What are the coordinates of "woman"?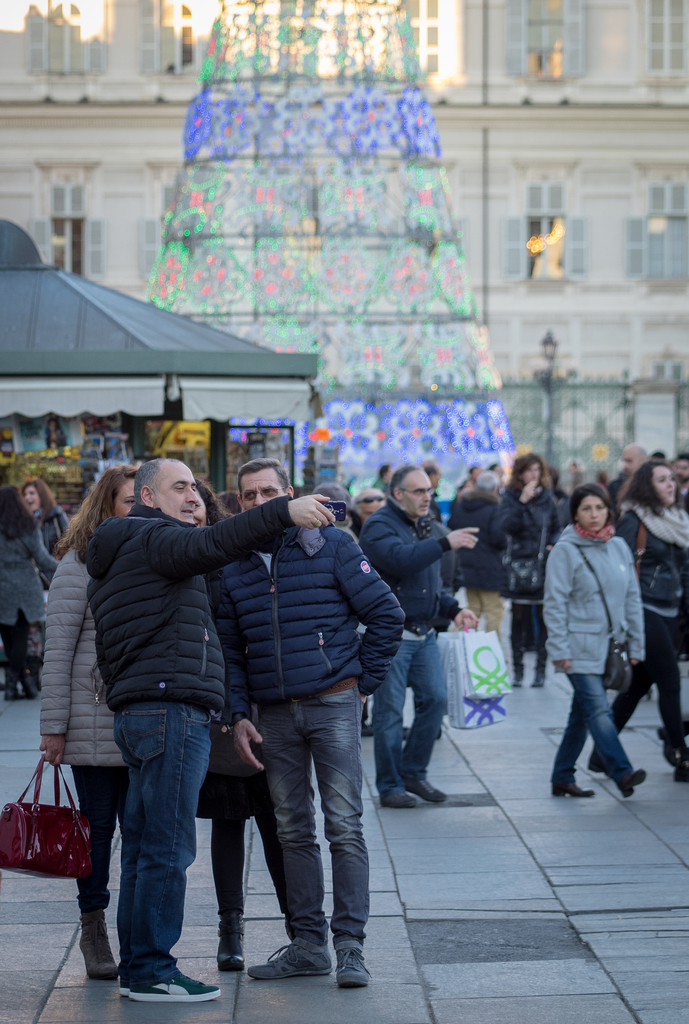
(left=194, top=481, right=309, bottom=967).
